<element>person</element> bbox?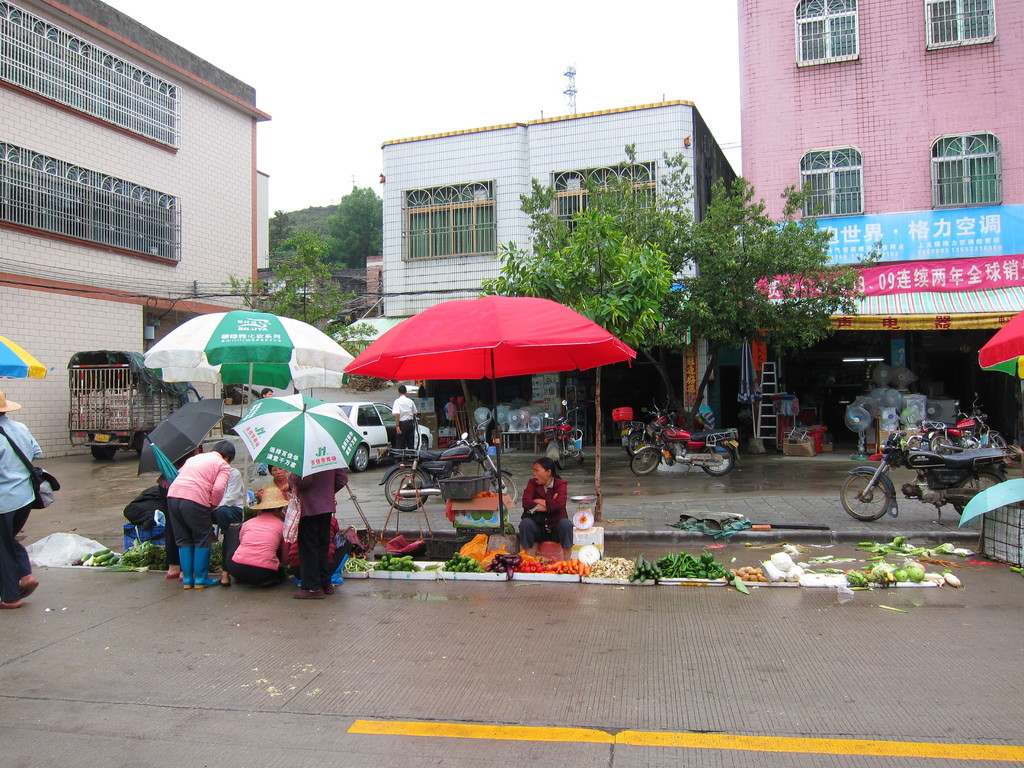
[262, 389, 273, 398]
